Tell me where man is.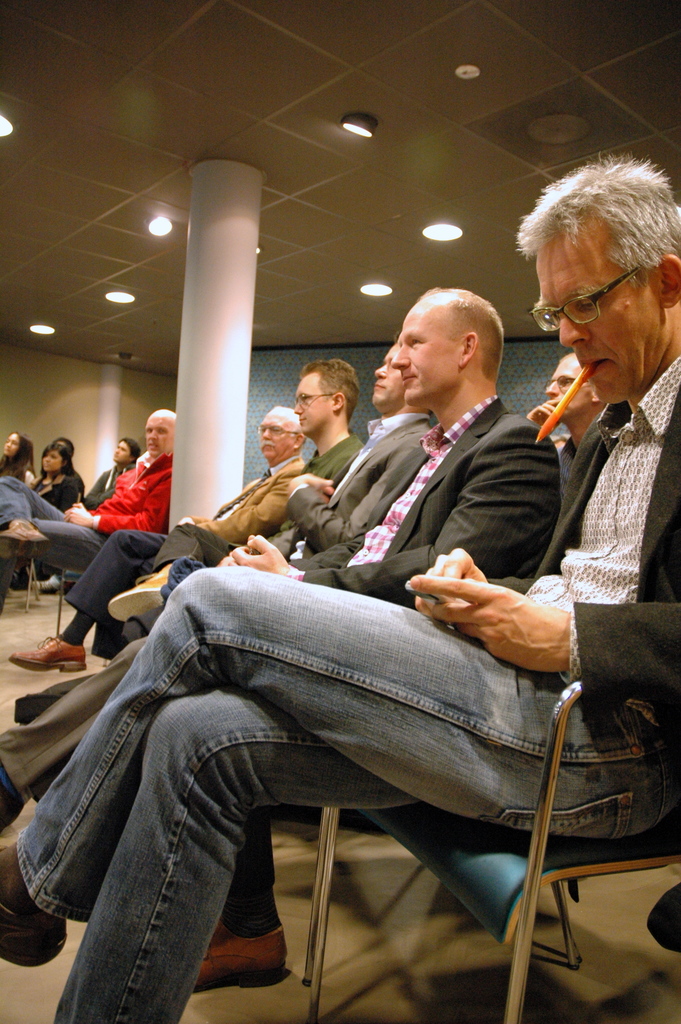
man is at box(110, 346, 430, 600).
